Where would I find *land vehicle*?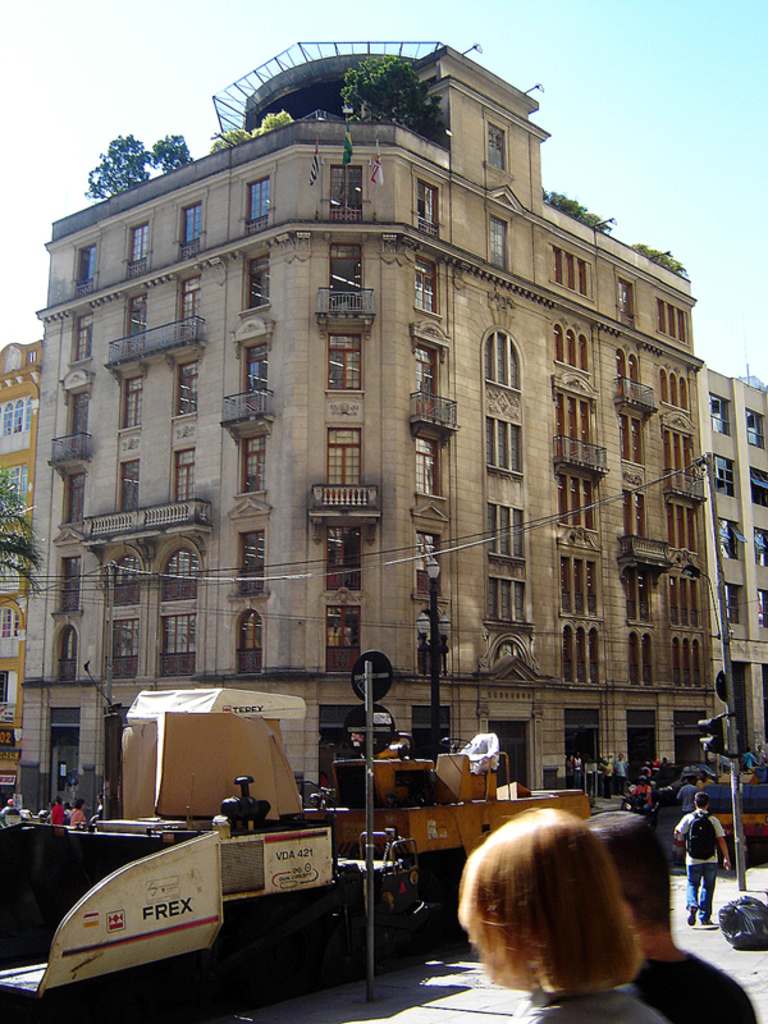
At left=297, top=731, right=588, bottom=934.
